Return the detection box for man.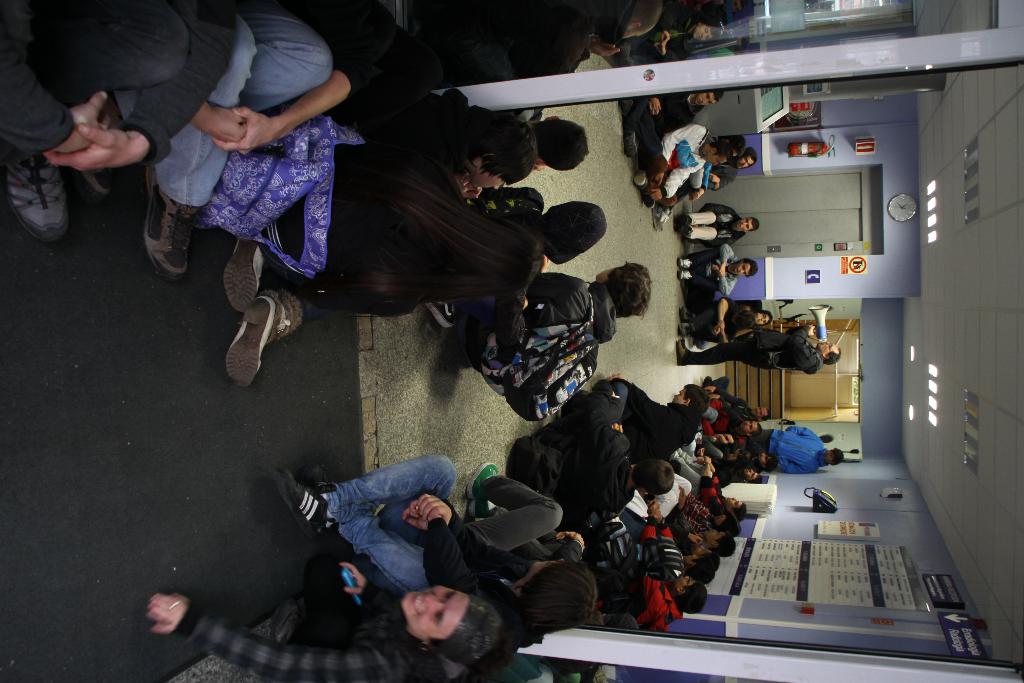
<box>172,0,410,286</box>.
